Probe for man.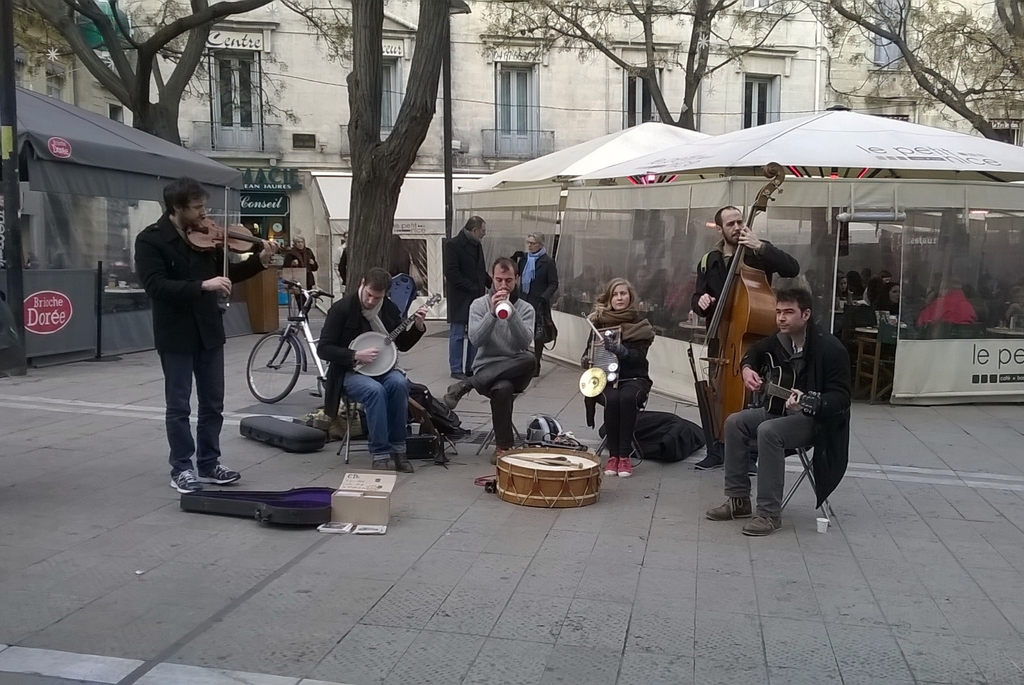
Probe result: 688/204/801/473.
